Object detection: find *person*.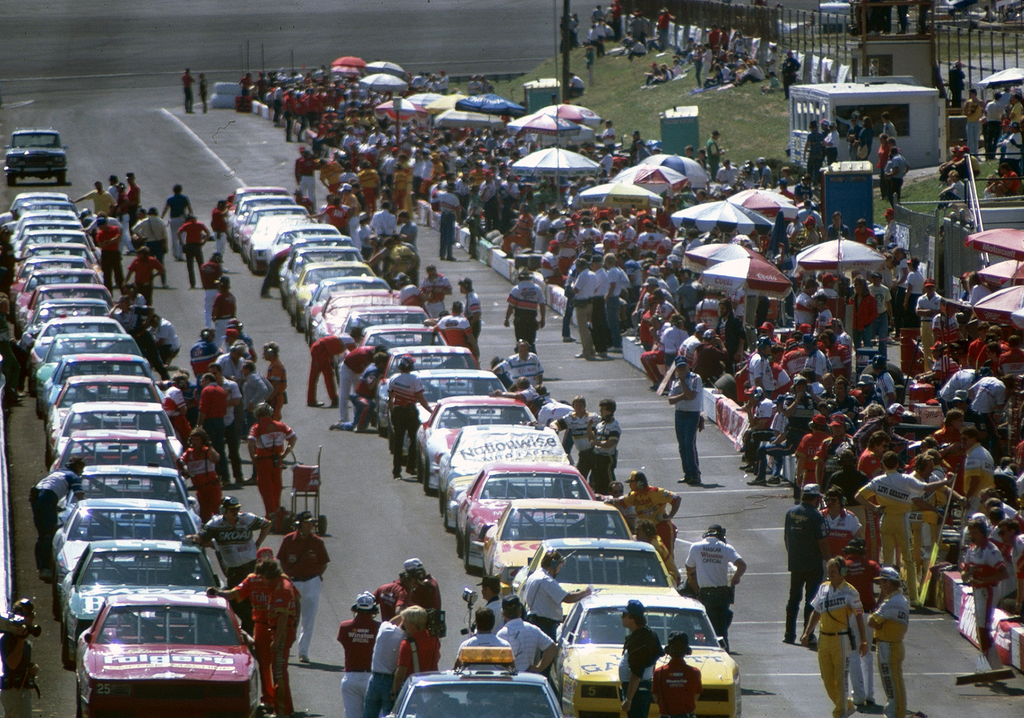
(x1=256, y1=557, x2=297, y2=712).
